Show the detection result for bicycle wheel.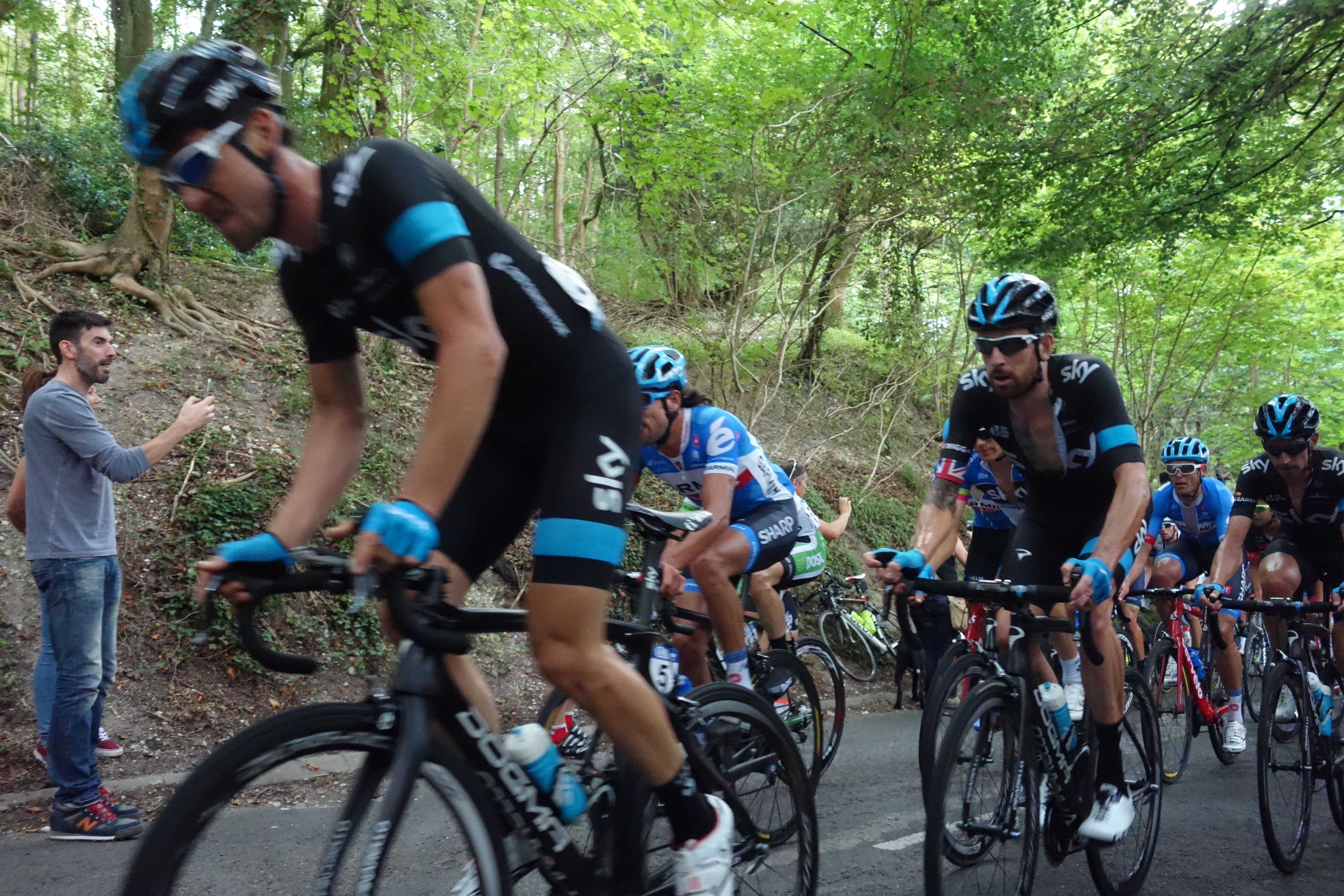
133/170/151/196.
